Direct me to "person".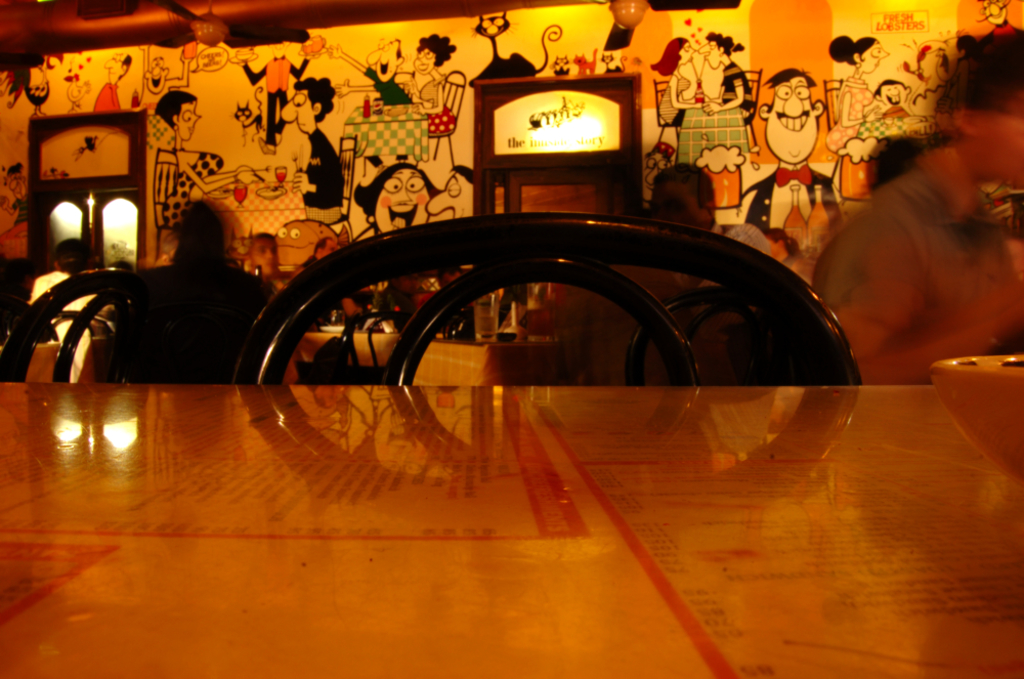
Direction: bbox=(325, 34, 411, 166).
